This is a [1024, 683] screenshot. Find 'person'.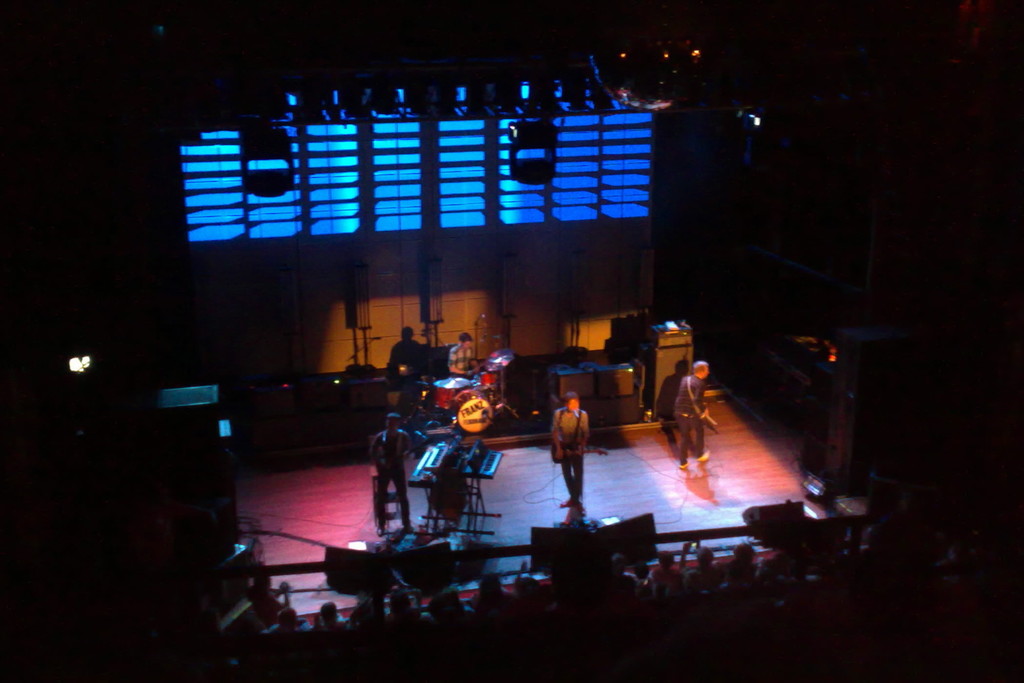
Bounding box: [446,329,490,383].
